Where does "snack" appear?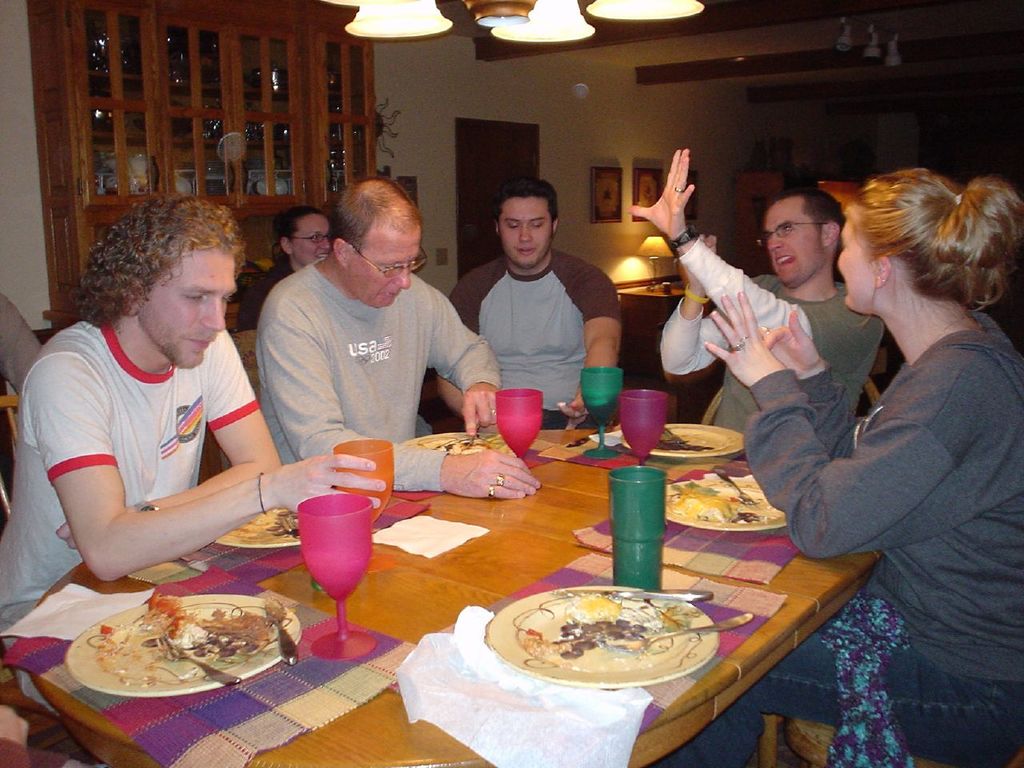
Appears at crop(677, 474, 734, 526).
